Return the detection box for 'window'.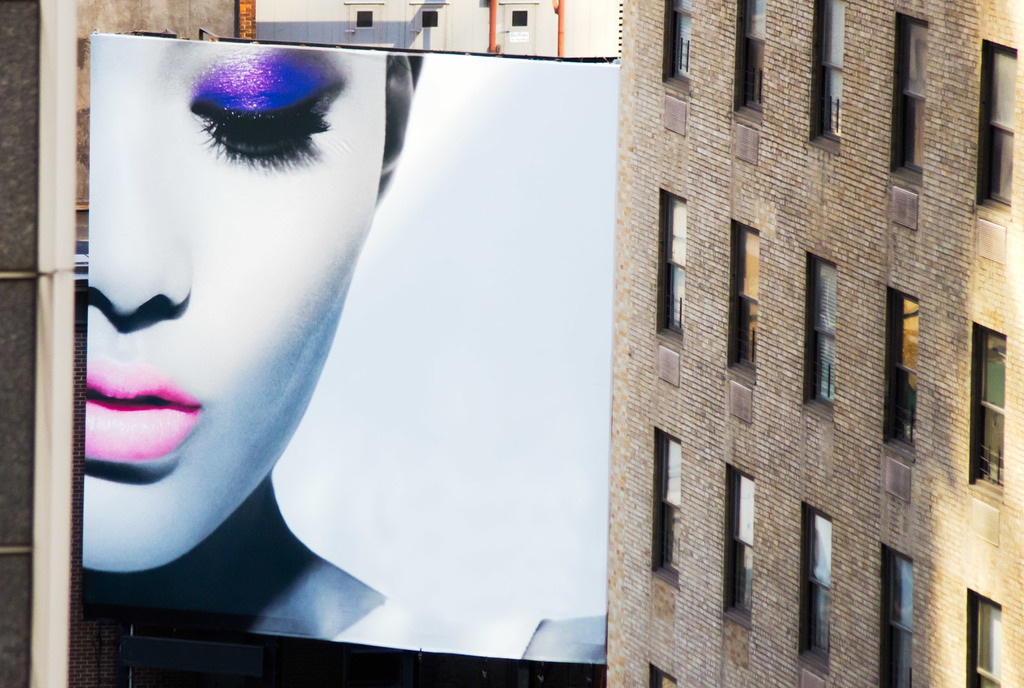
652/426/679/596.
